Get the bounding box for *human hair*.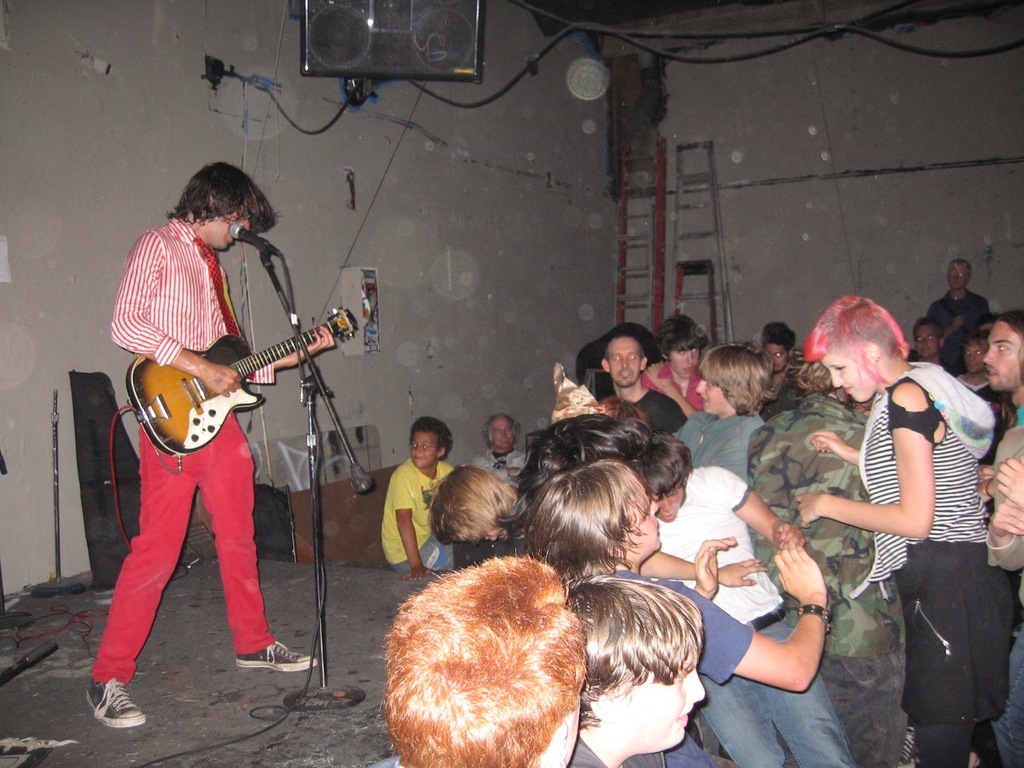
bbox=(167, 159, 281, 234).
